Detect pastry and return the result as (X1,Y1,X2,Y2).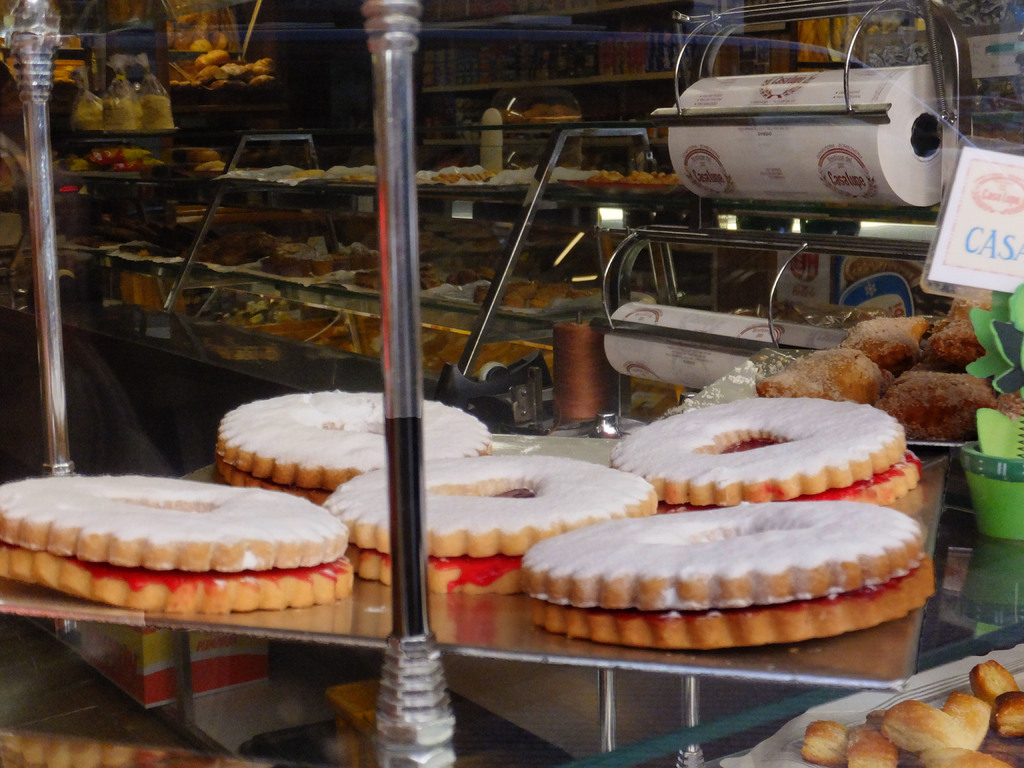
(947,687,993,744).
